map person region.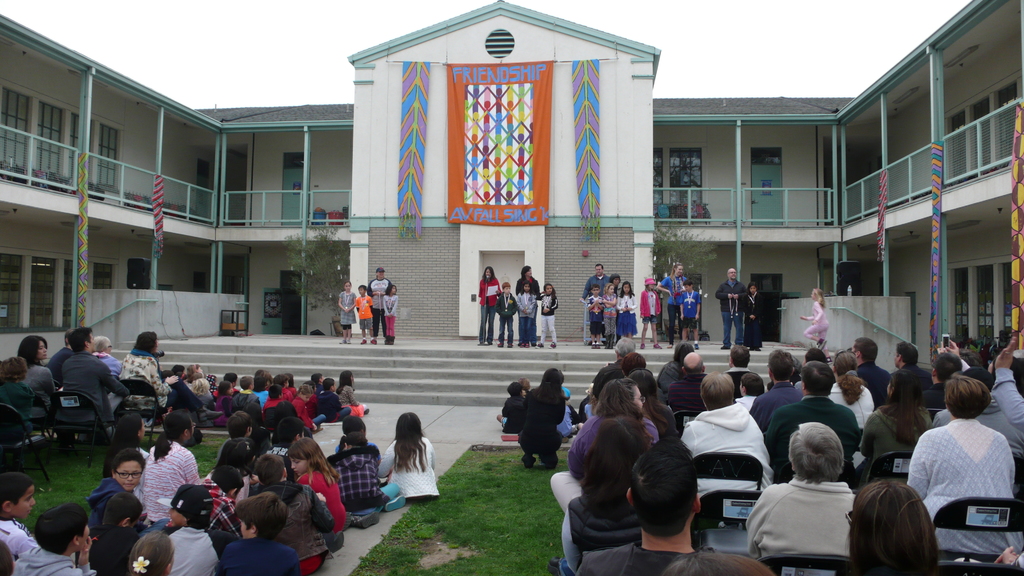
Mapped to BBox(920, 355, 1009, 559).
